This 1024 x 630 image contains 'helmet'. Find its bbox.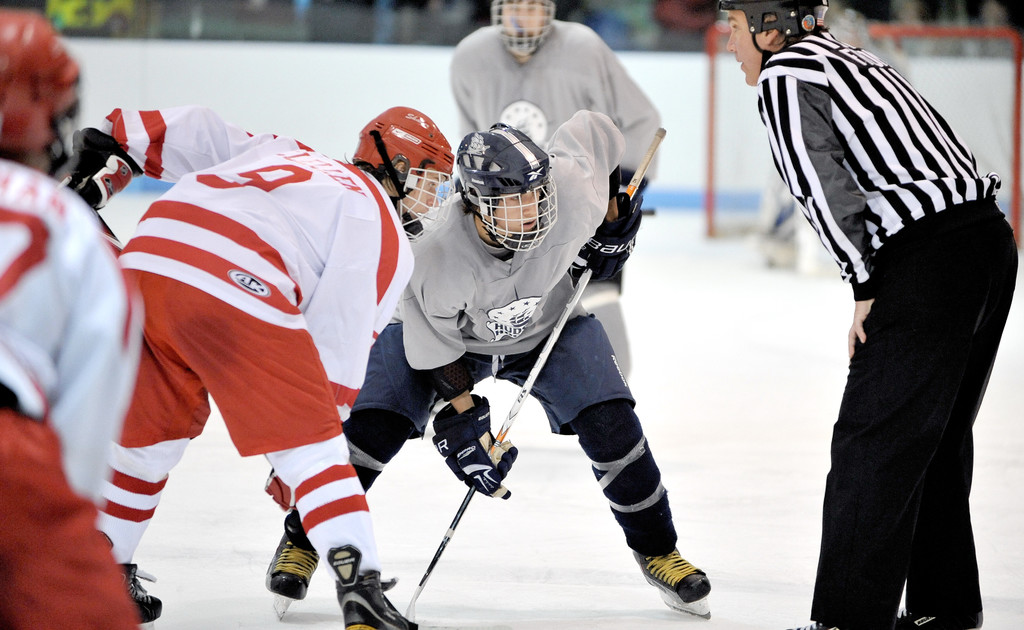
region(447, 124, 562, 259).
